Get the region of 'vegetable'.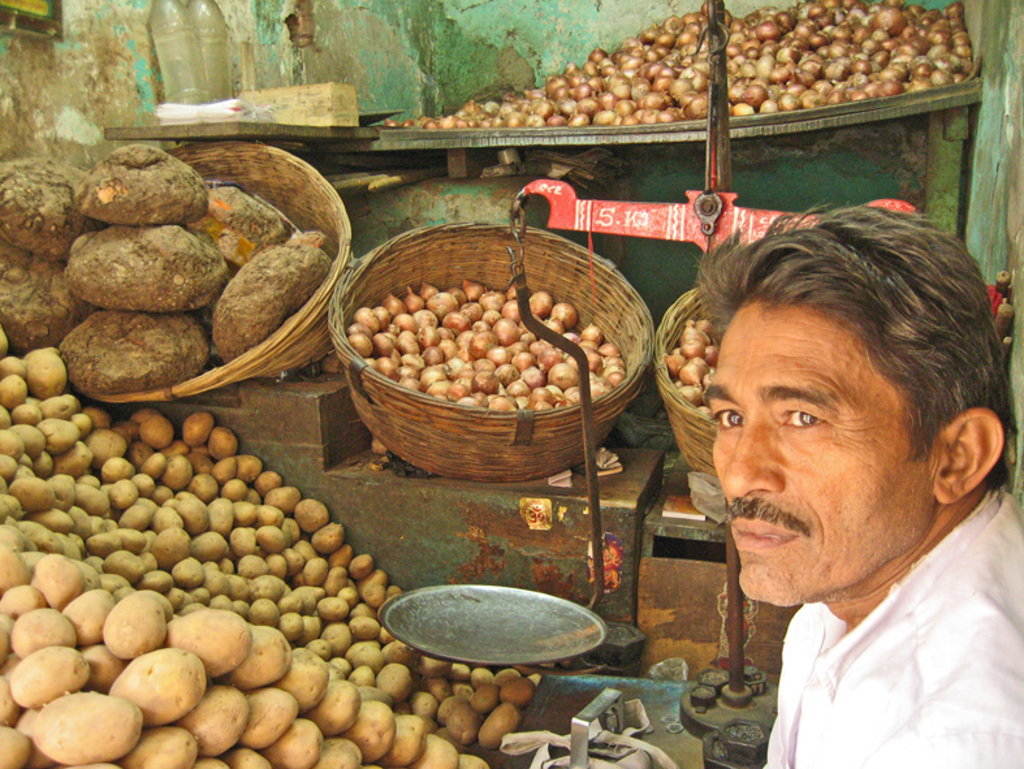
bbox=(563, 357, 582, 371).
